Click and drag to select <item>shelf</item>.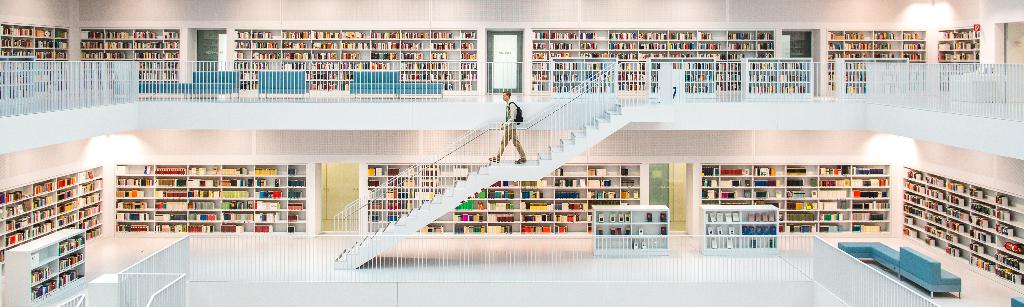
Selection: 774/69/790/78.
